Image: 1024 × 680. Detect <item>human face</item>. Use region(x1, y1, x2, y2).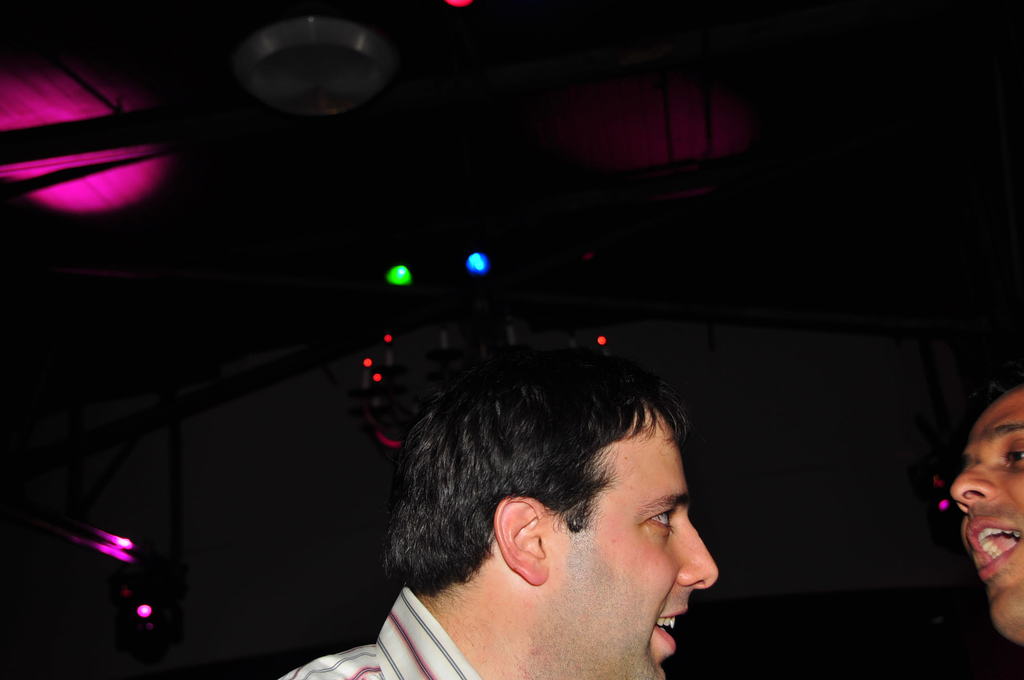
region(538, 403, 719, 679).
